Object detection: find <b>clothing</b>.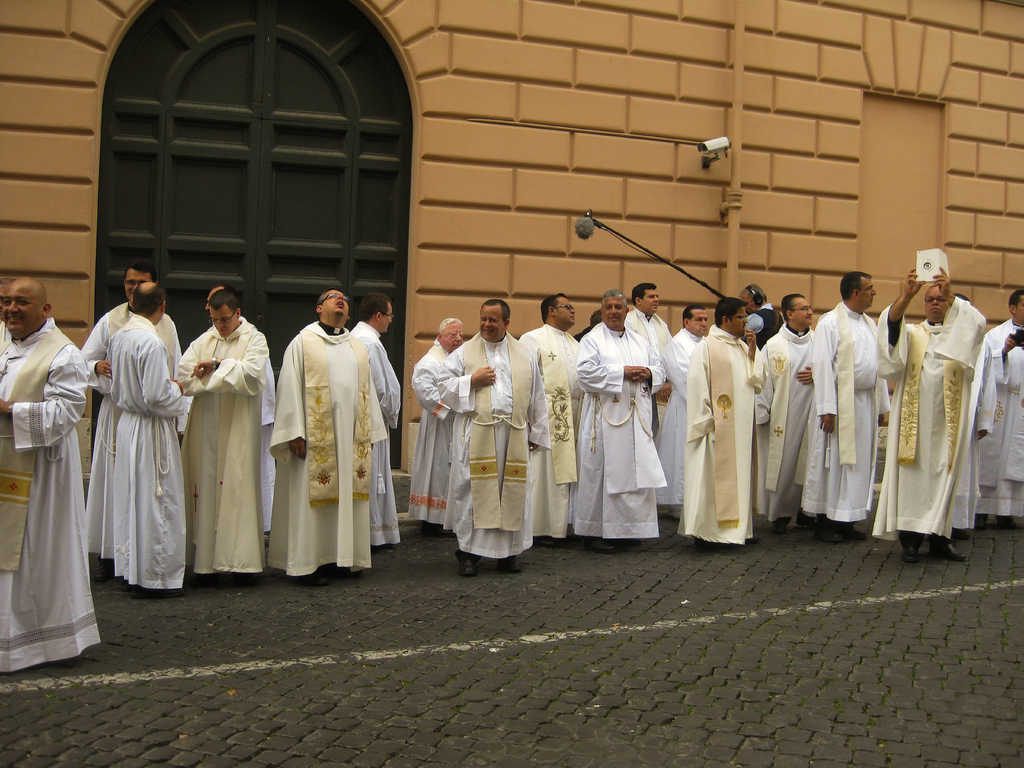
{"left": 514, "top": 319, "right": 587, "bottom": 541}.
